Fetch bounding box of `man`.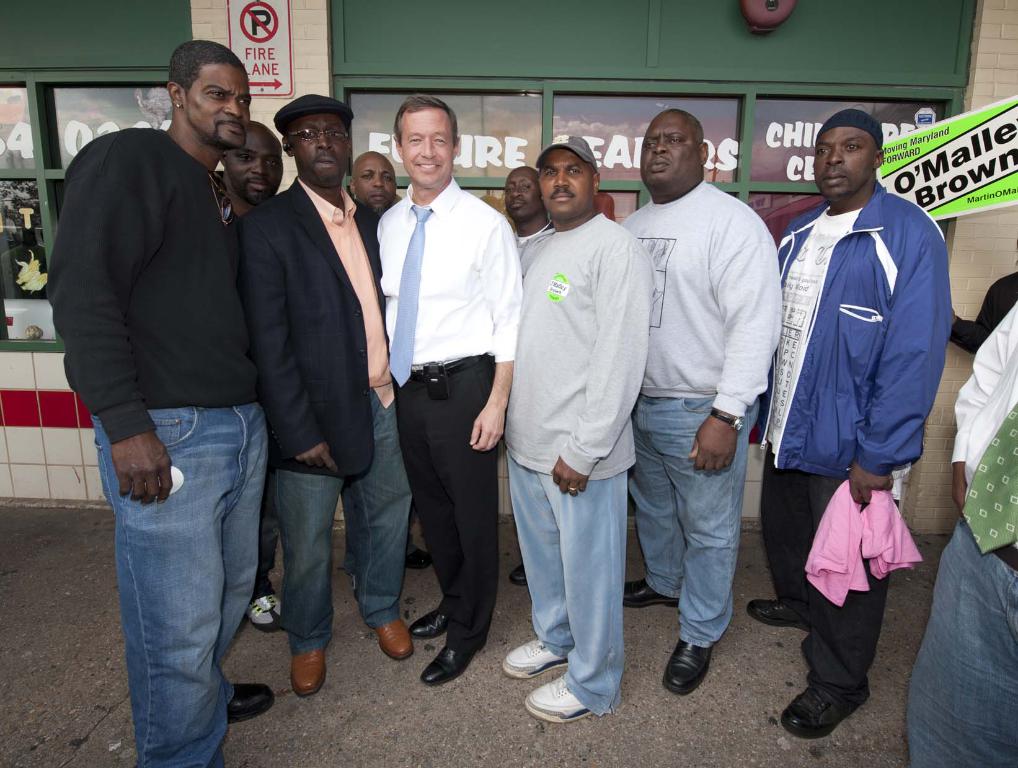
Bbox: (left=347, top=151, right=432, bottom=572).
